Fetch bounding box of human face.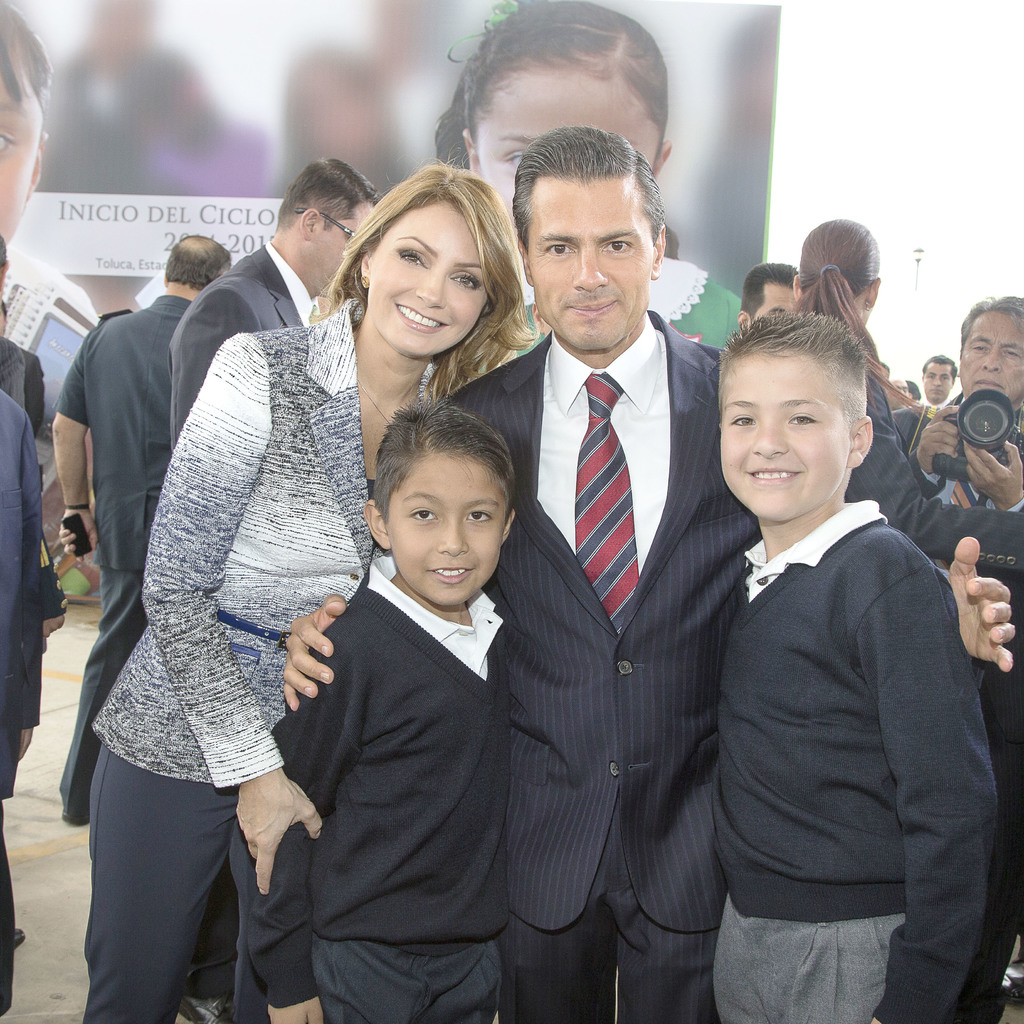
Bbox: <region>762, 271, 803, 316</region>.
